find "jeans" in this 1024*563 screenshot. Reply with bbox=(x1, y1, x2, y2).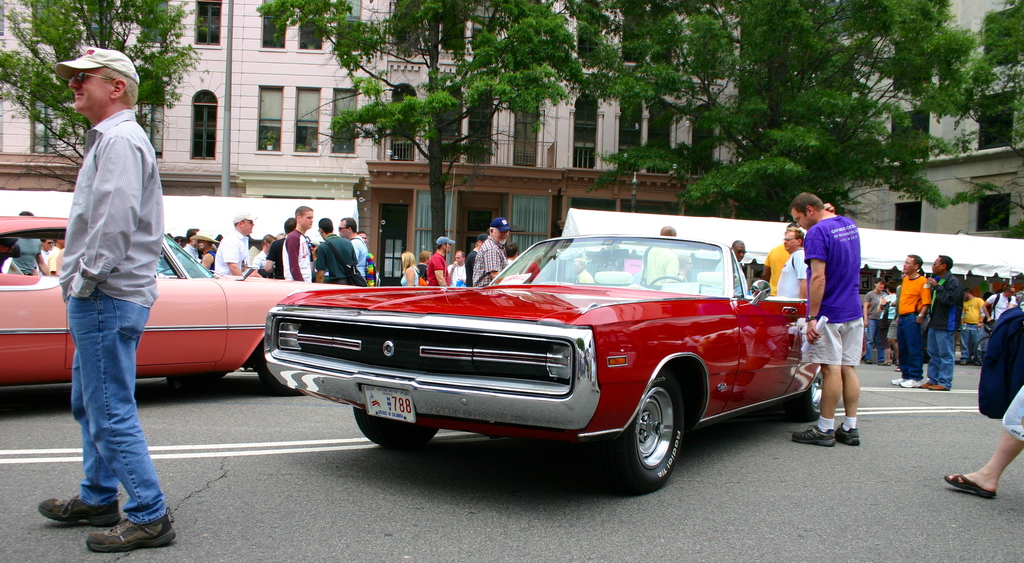
bbox=(56, 272, 156, 529).
